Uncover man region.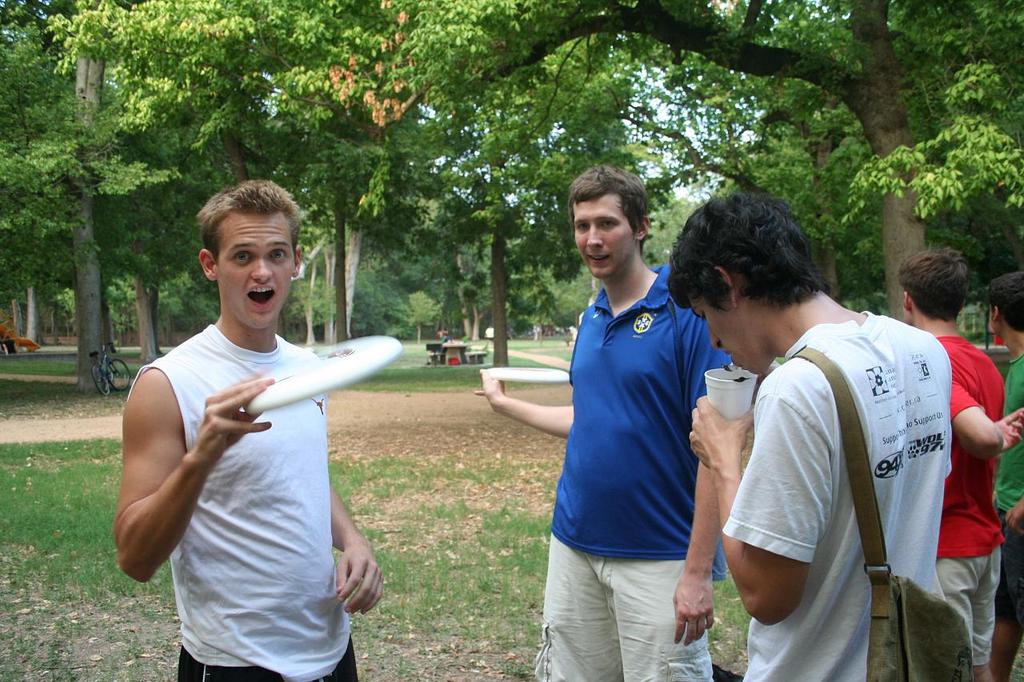
Uncovered: 477 166 744 681.
